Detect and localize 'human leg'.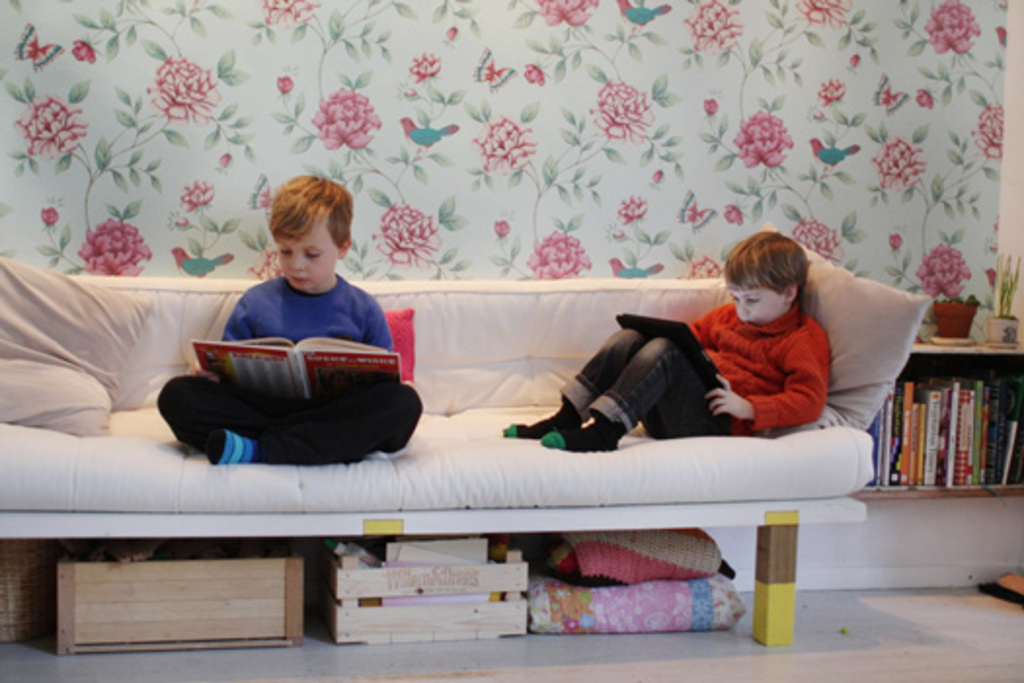
Localized at locate(205, 381, 419, 462).
